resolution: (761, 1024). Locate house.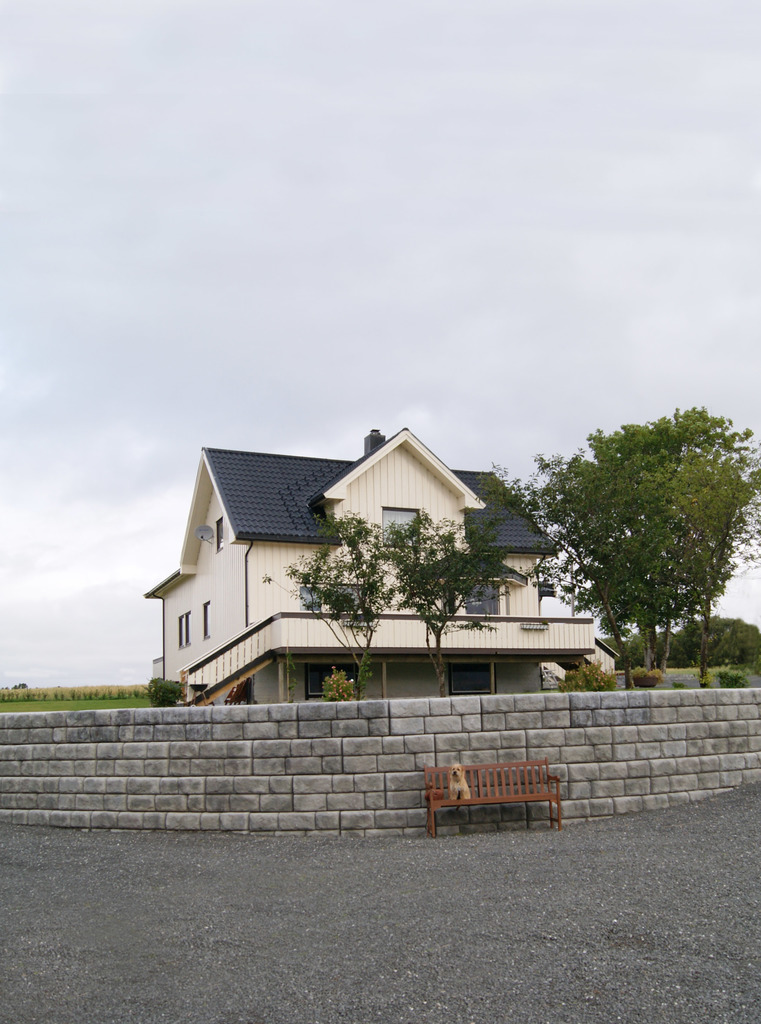
[143,424,592,703].
